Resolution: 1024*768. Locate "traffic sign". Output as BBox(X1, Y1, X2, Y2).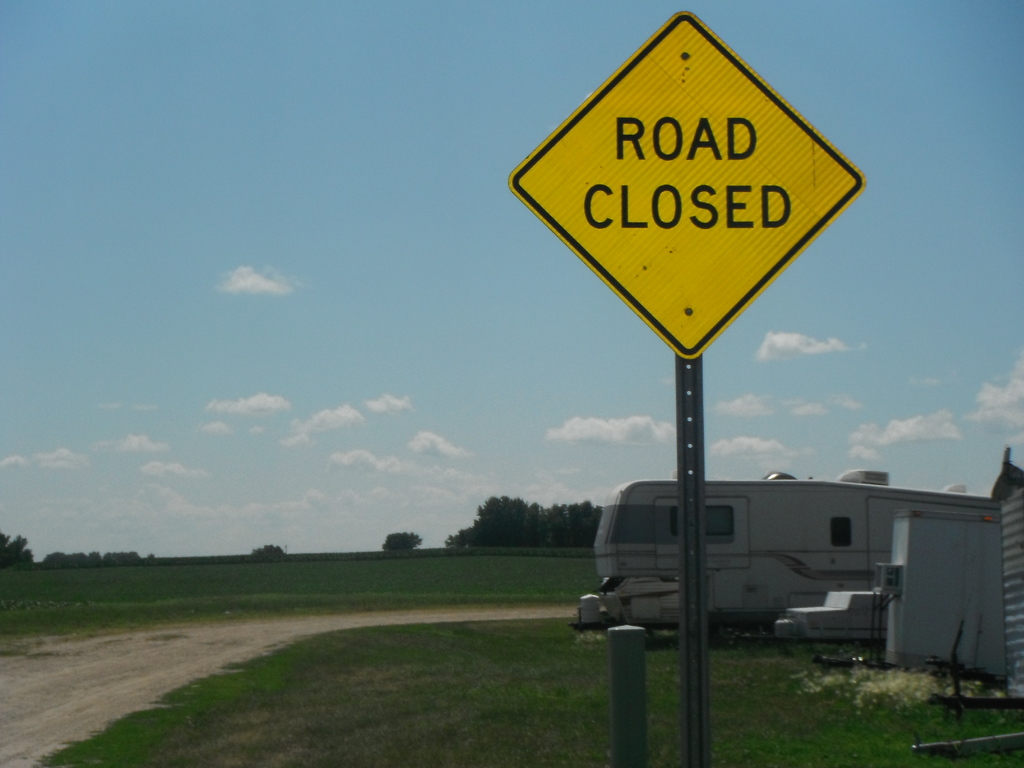
BBox(508, 10, 867, 359).
